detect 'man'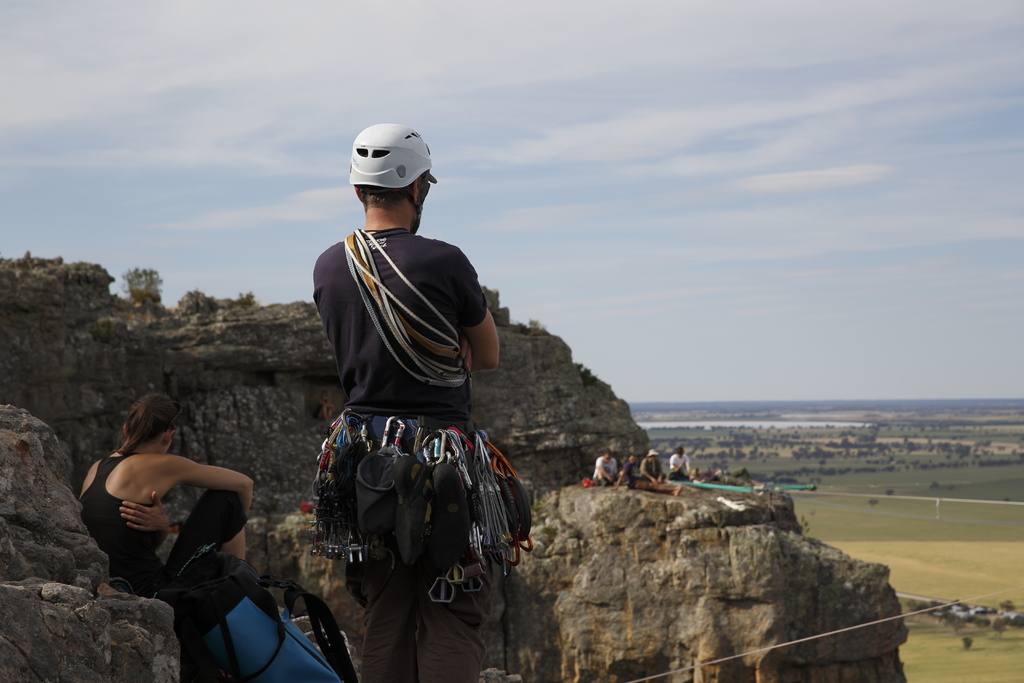
Rect(304, 103, 529, 682)
